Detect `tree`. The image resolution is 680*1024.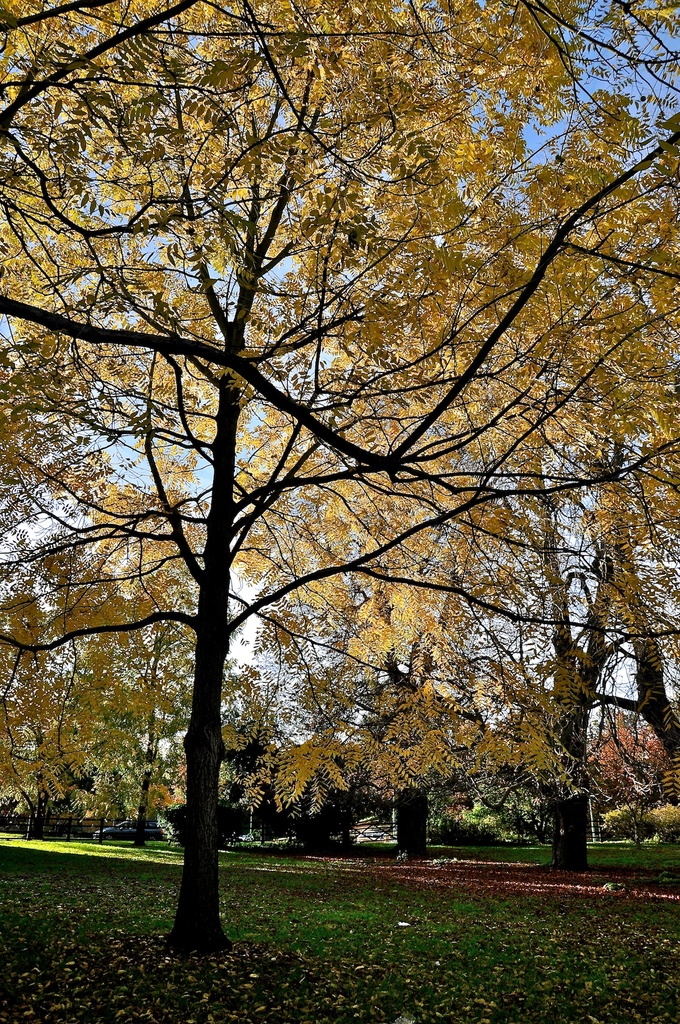
(x1=15, y1=4, x2=631, y2=936).
